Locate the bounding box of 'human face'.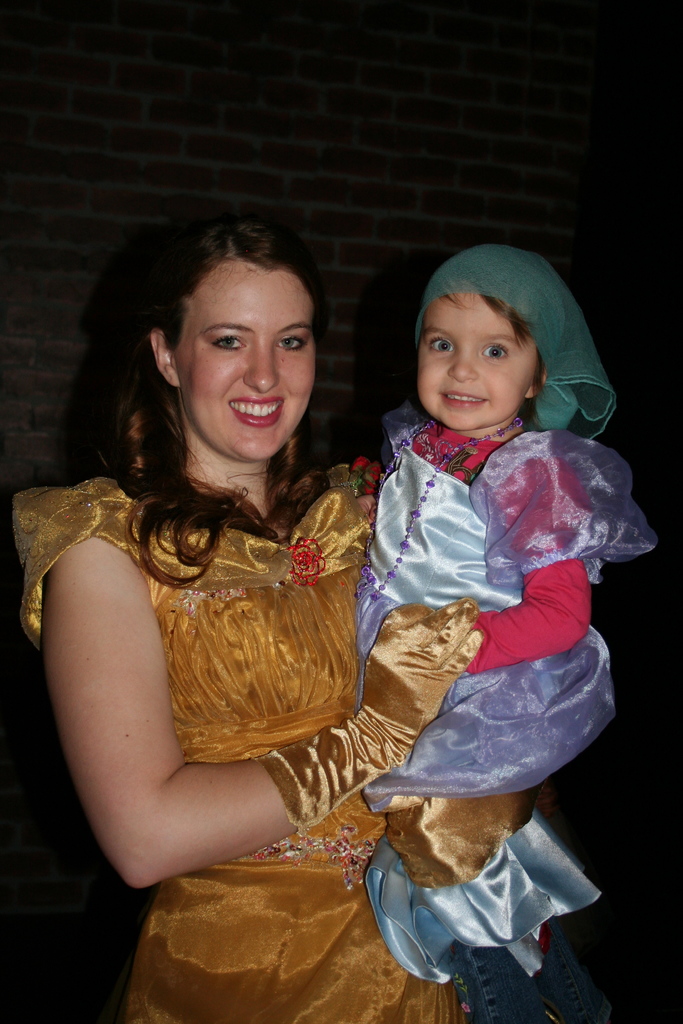
Bounding box: pyautogui.locateOnScreen(416, 283, 538, 426).
